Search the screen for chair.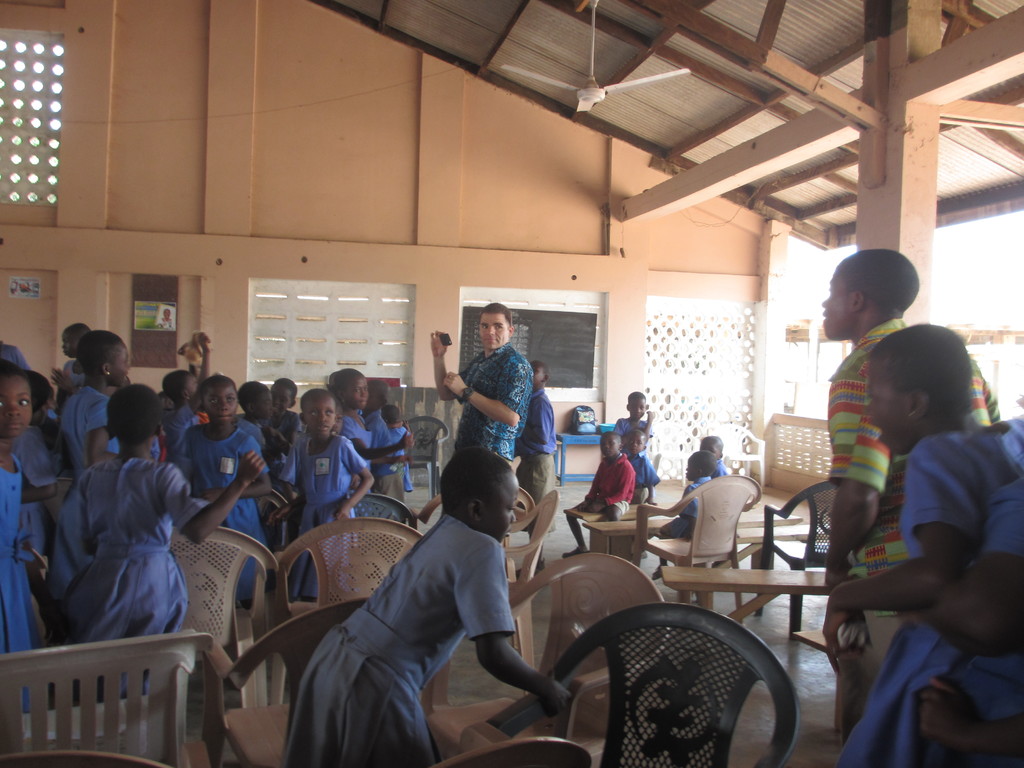
Found at rect(721, 422, 768, 490).
